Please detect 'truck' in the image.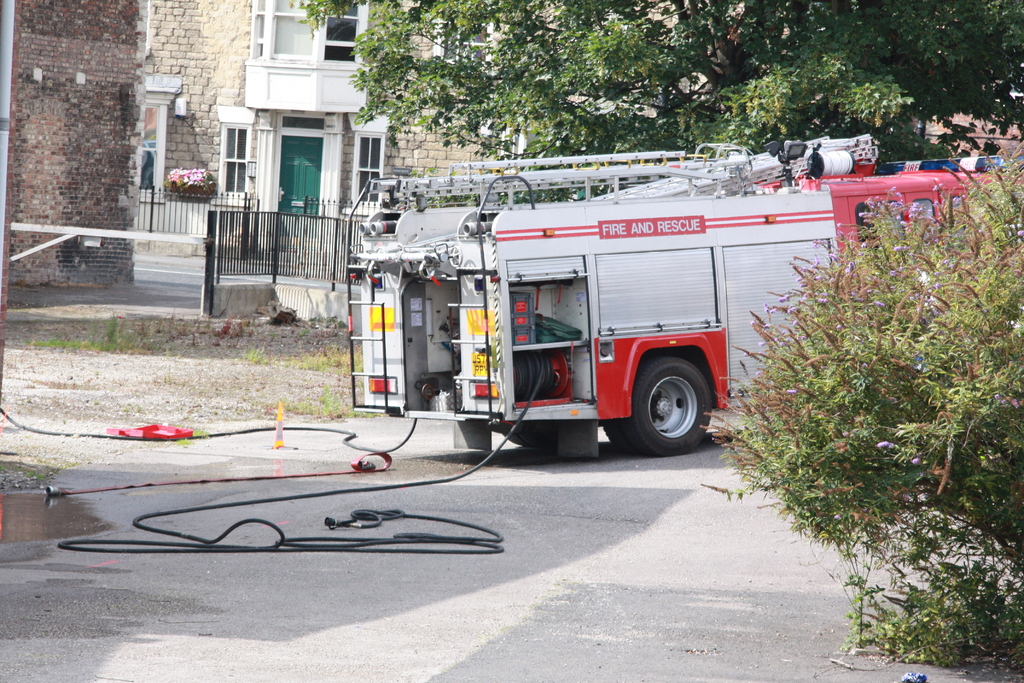
[346,129,1023,456].
